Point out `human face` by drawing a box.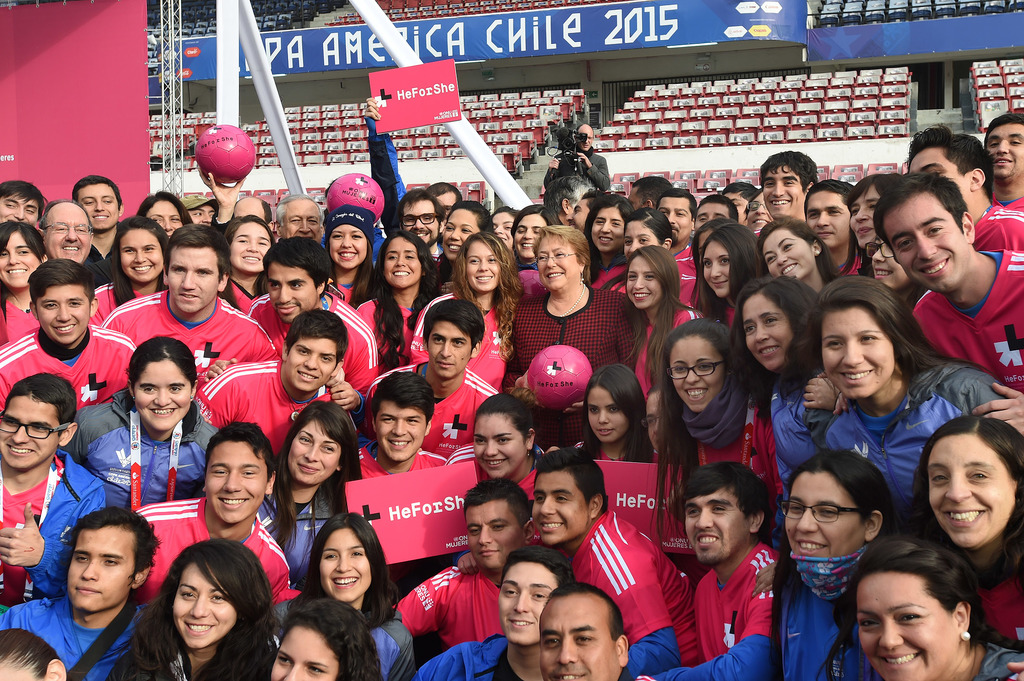
<region>0, 671, 31, 680</region>.
